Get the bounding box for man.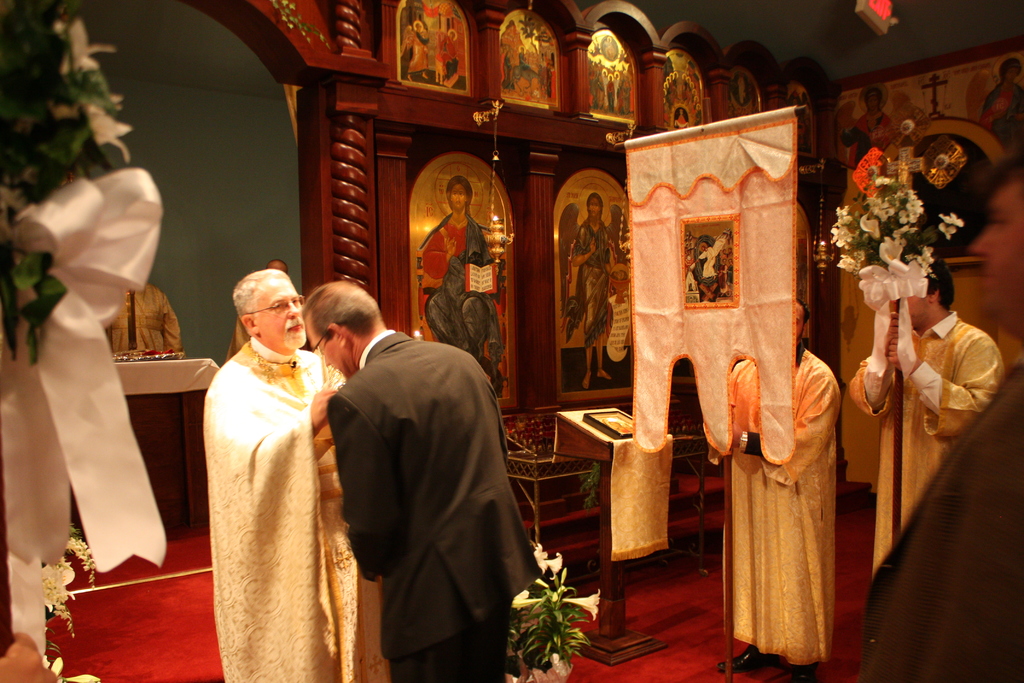
{"x1": 841, "y1": 88, "x2": 896, "y2": 159}.
